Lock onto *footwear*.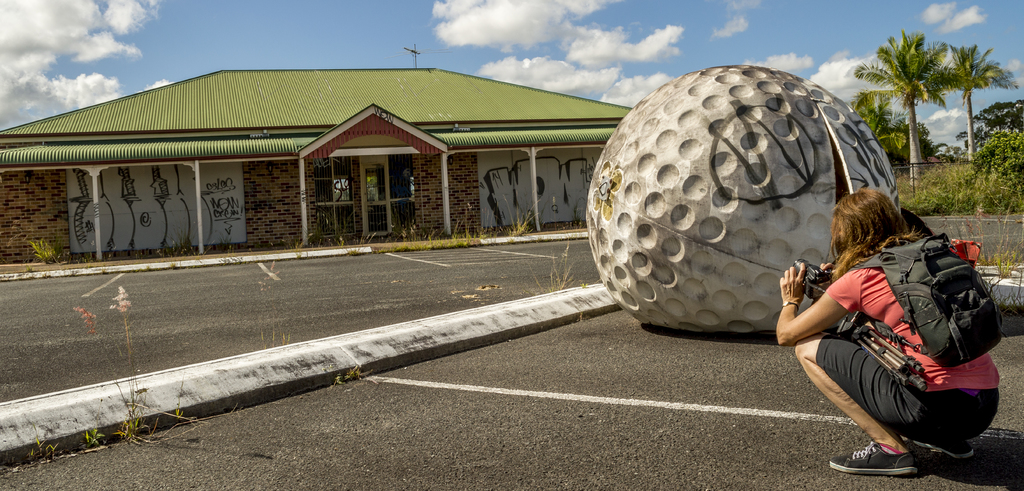
Locked: pyautogui.locateOnScreen(904, 433, 977, 463).
